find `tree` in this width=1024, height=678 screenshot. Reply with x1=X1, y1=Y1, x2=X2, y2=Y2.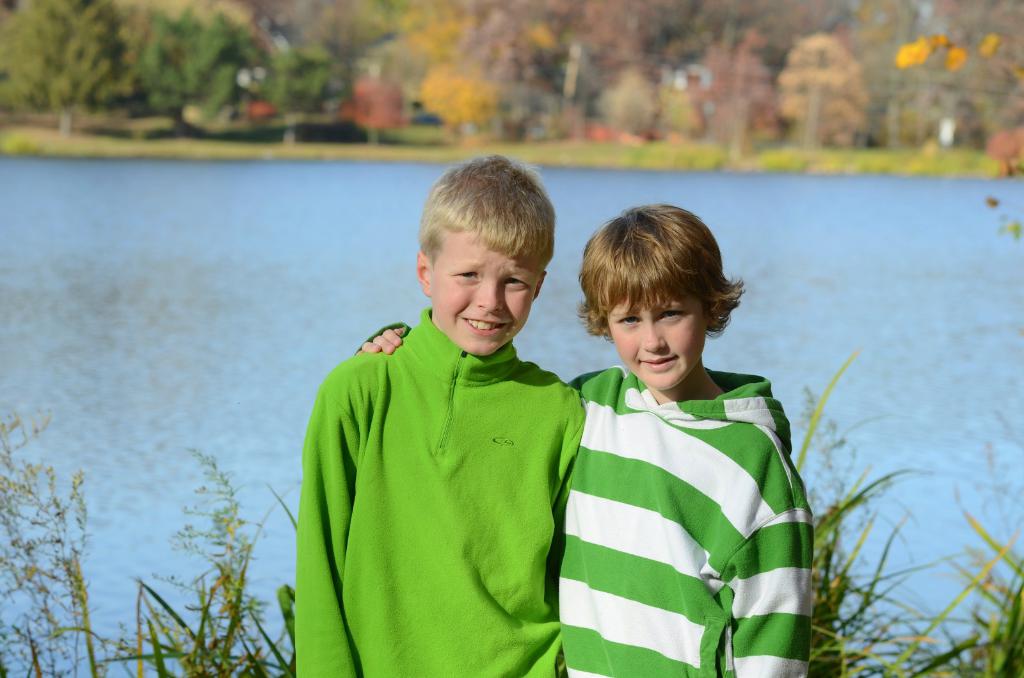
x1=743, y1=0, x2=884, y2=138.
